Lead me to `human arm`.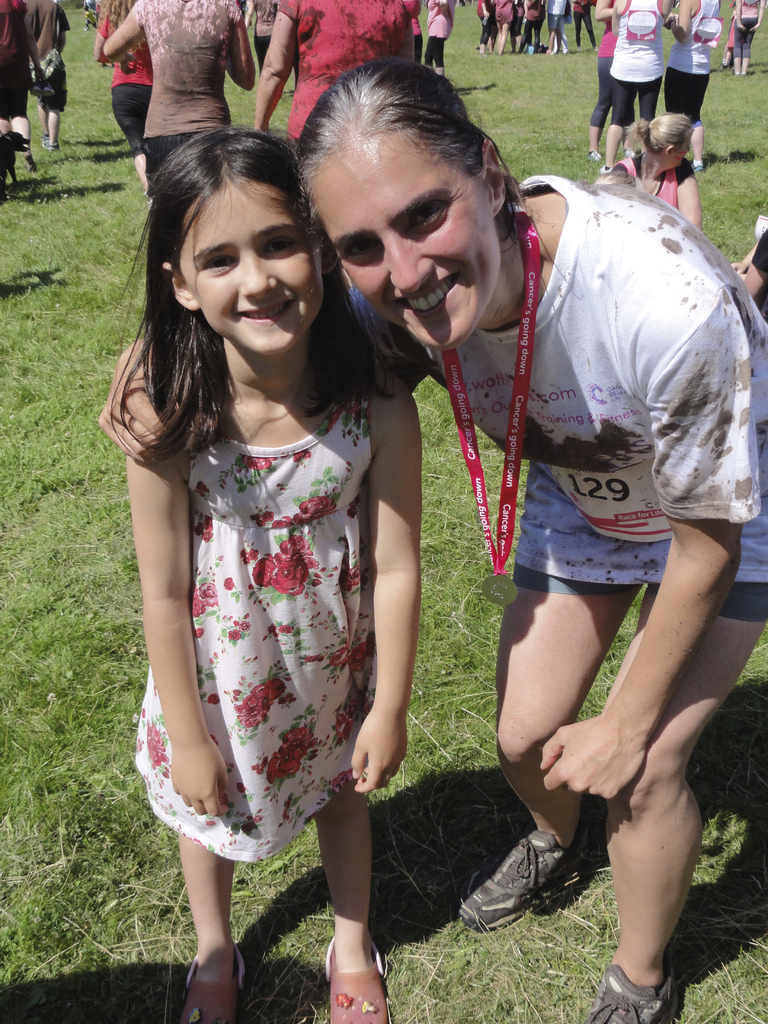
Lead to crop(355, 372, 426, 795).
